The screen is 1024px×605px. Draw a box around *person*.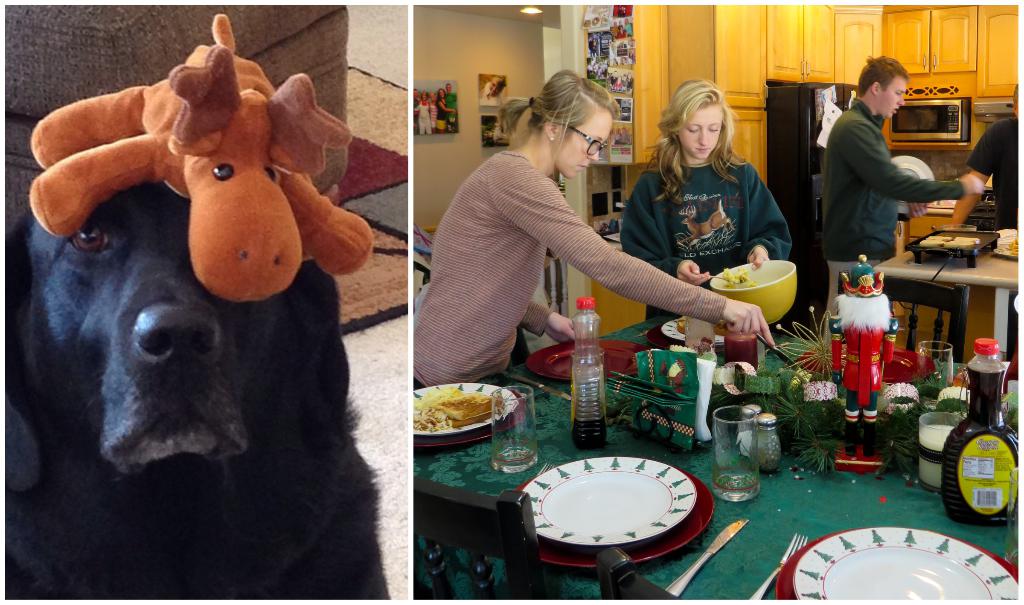
bbox=(403, 70, 774, 386).
